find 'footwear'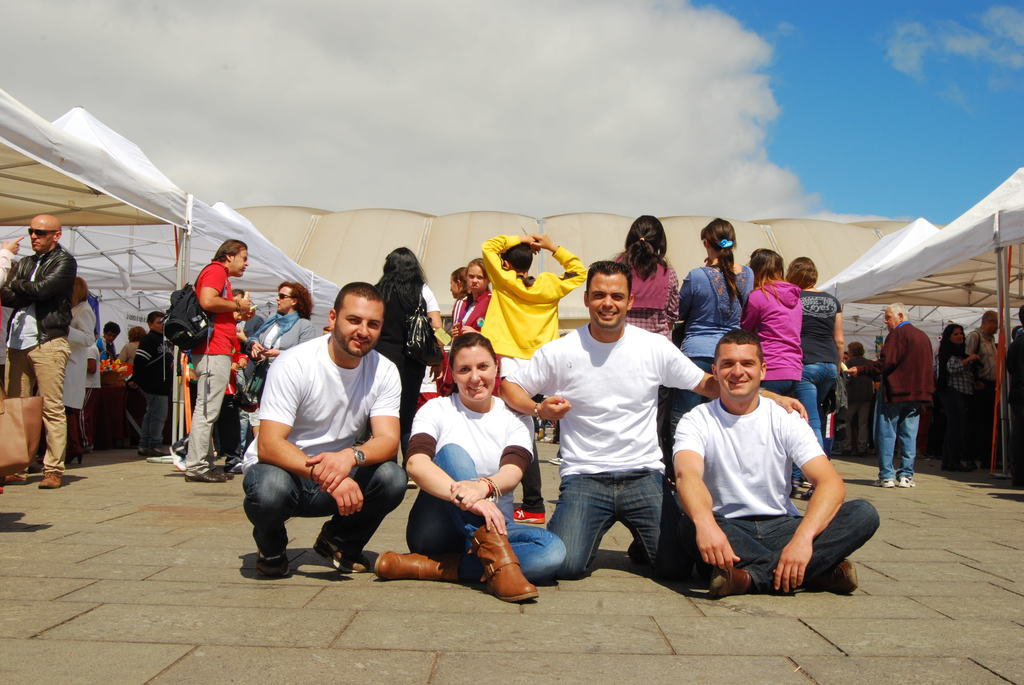
253 539 289 582
